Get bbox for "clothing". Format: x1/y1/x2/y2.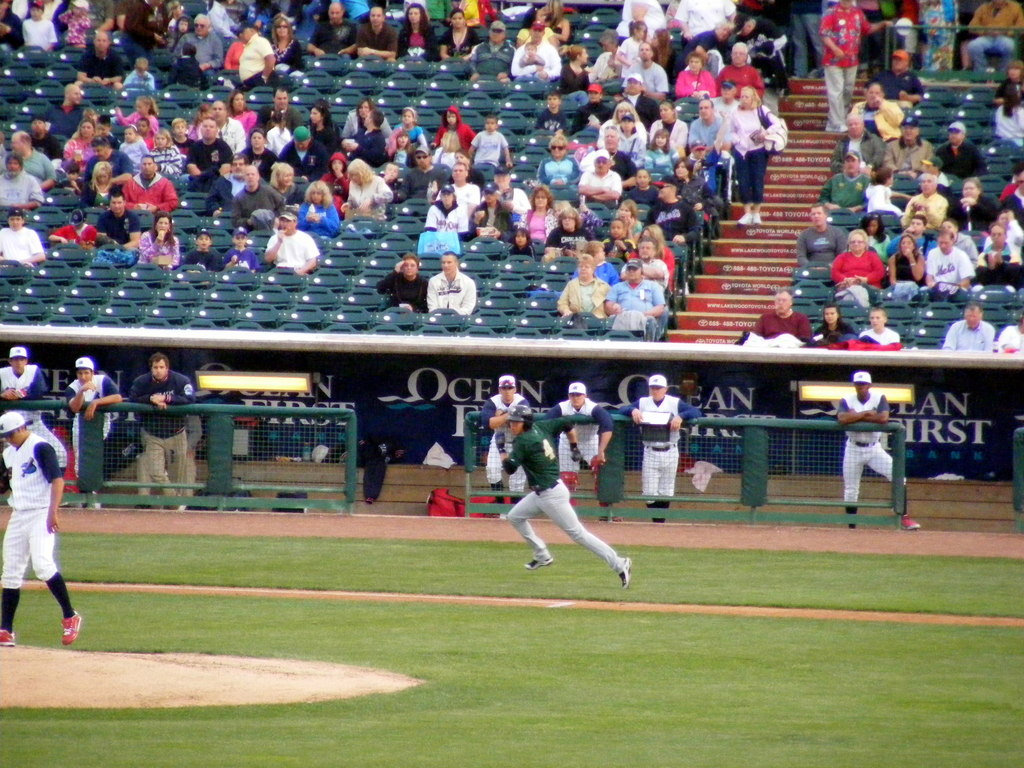
881/67/926/113.
